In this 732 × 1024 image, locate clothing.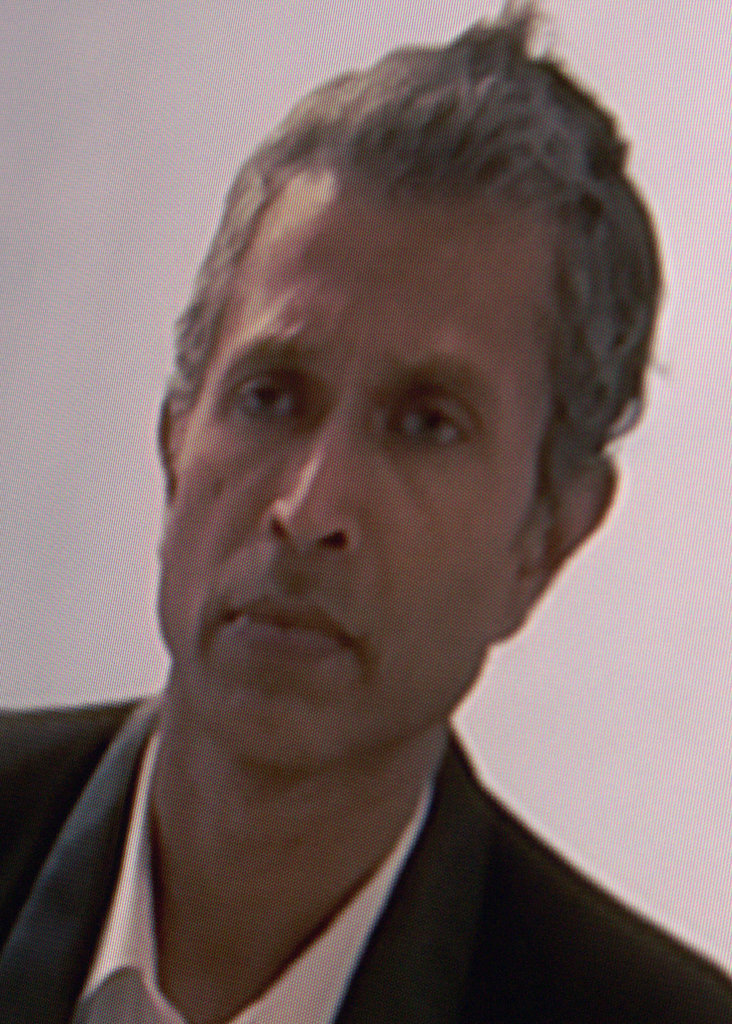
Bounding box: x1=0, y1=671, x2=731, y2=1023.
